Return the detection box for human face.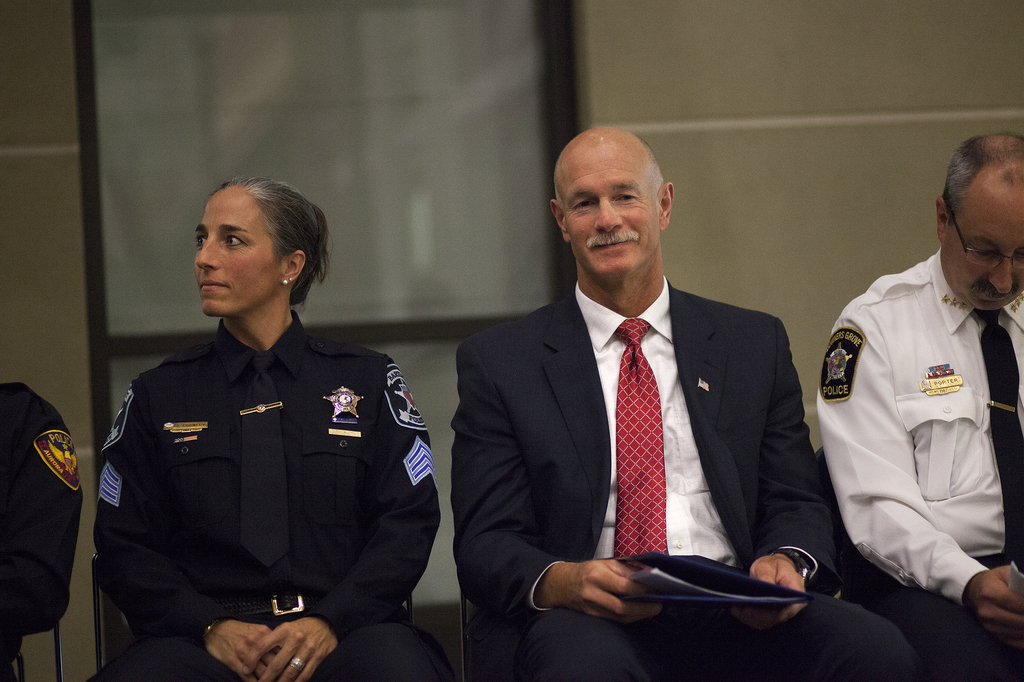
bbox=[559, 147, 662, 277].
